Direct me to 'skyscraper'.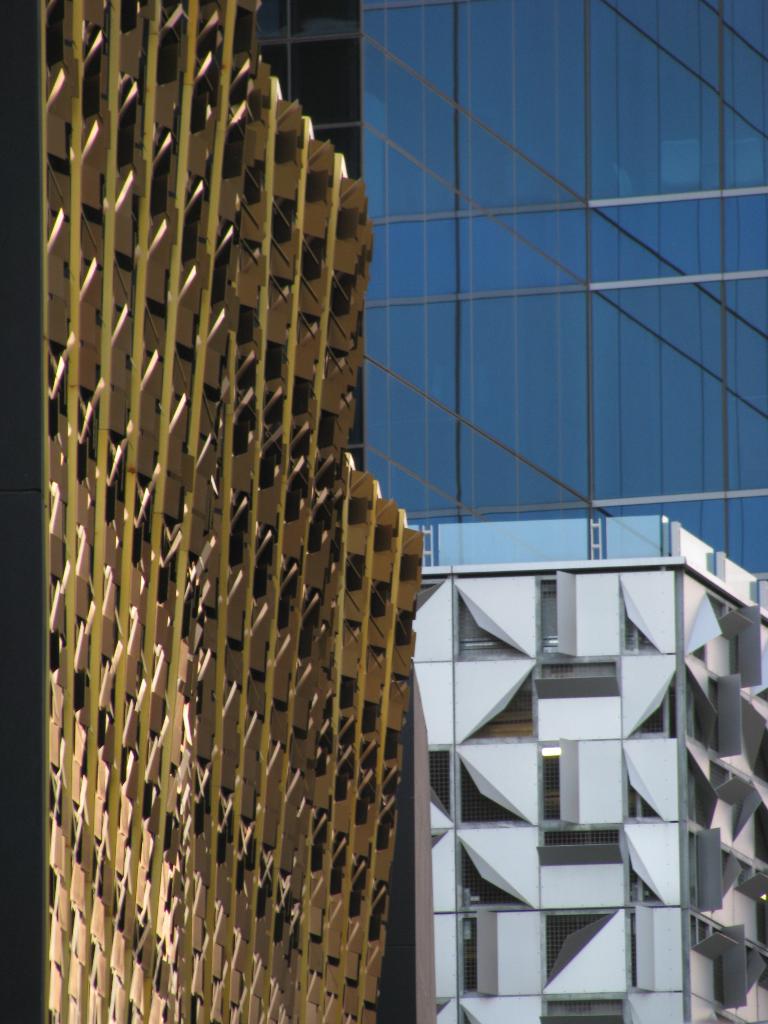
Direction: locate(0, 0, 767, 1023).
